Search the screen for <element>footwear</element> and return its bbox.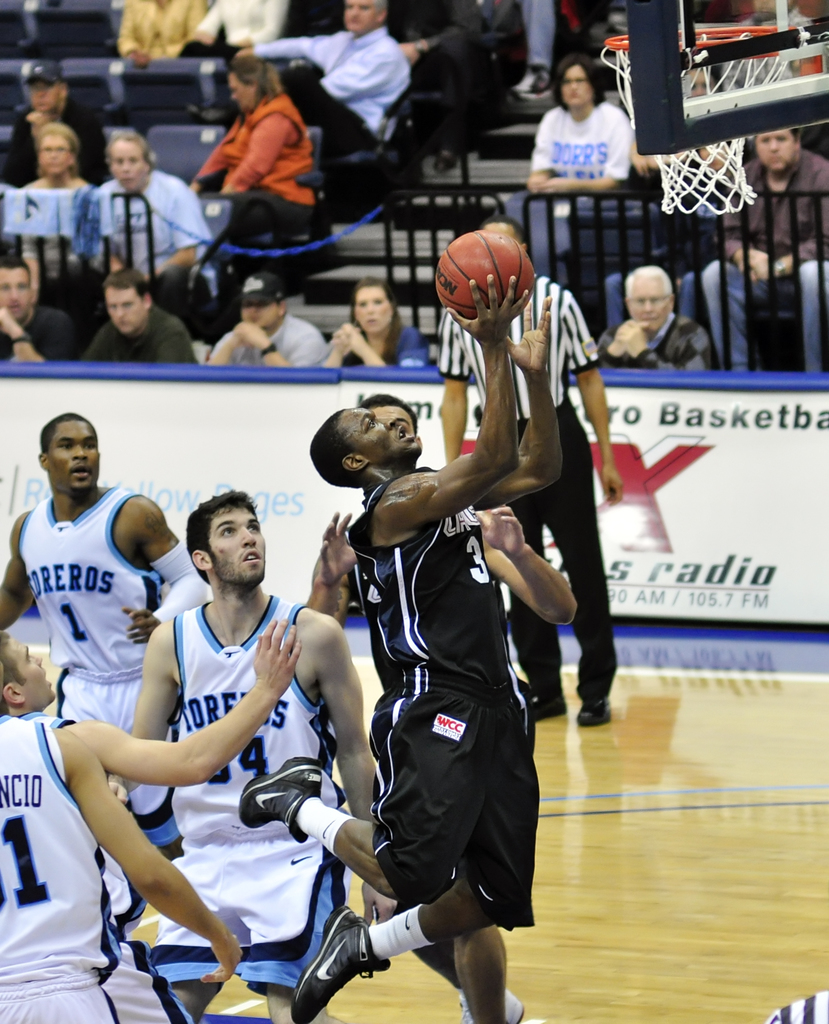
Found: 500, 989, 521, 1023.
